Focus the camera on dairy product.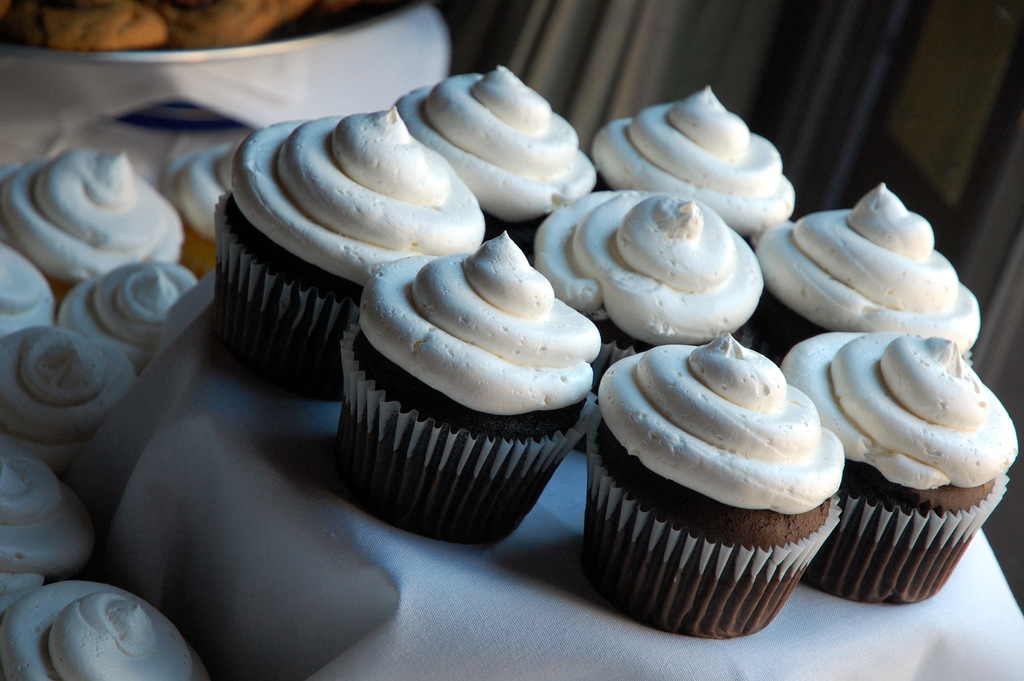
Focus region: 600, 79, 792, 252.
